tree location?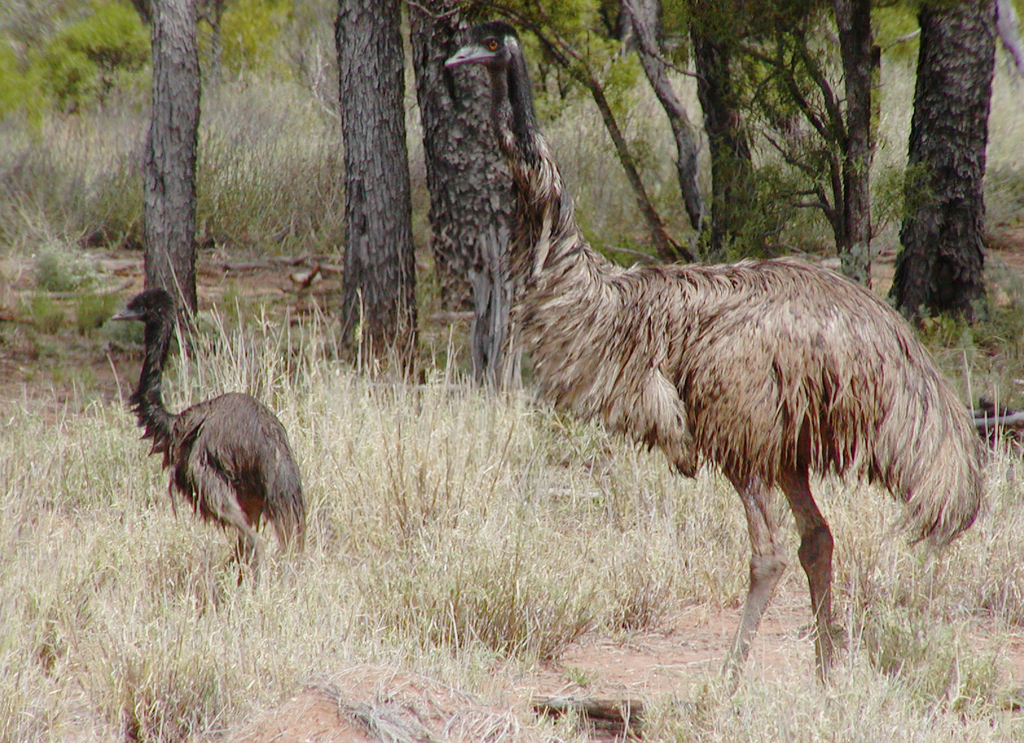
[x1=685, y1=0, x2=773, y2=233]
